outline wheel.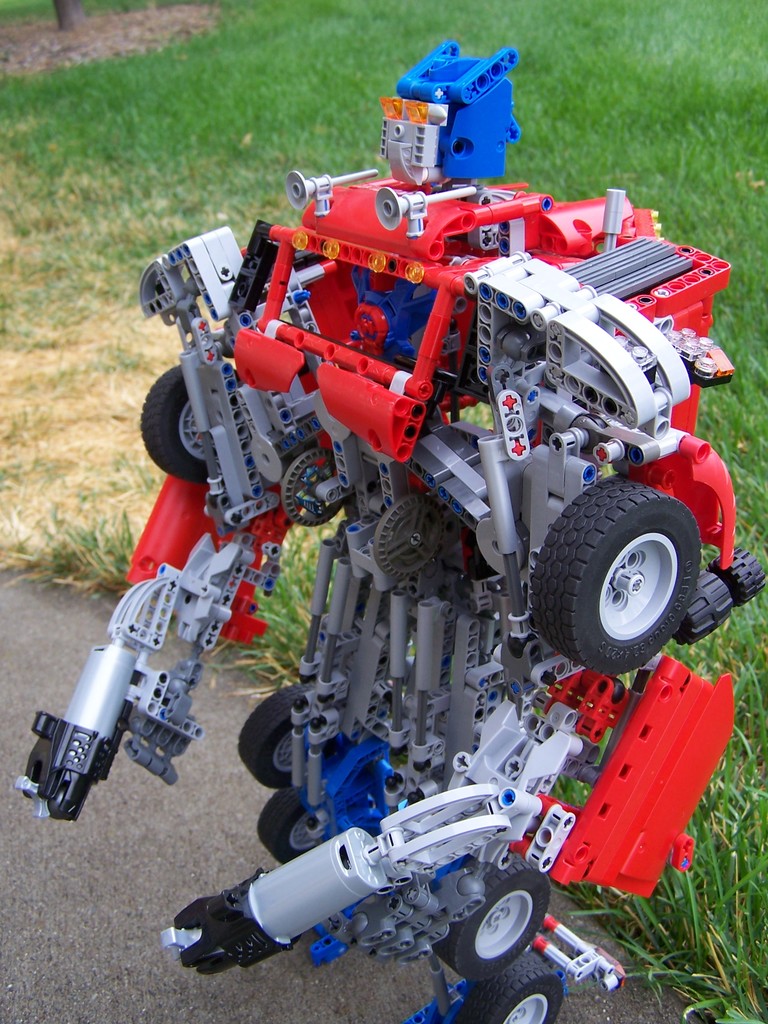
Outline: Rect(253, 786, 325, 865).
